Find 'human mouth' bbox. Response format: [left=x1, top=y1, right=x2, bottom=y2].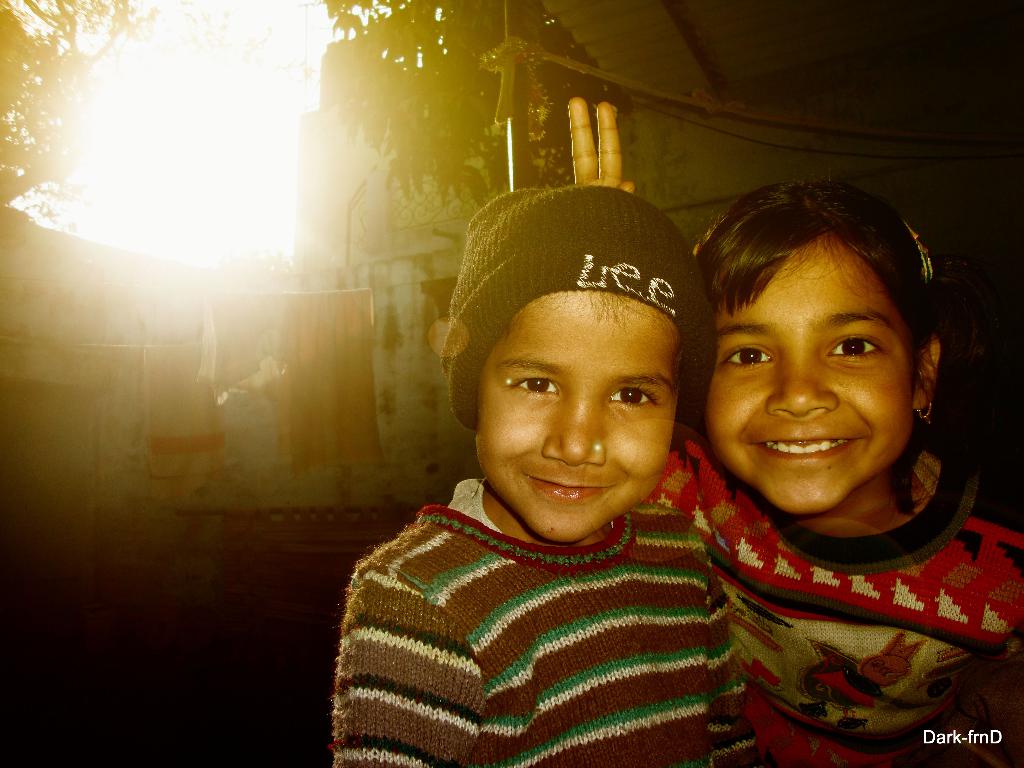
[left=751, top=429, right=857, bottom=460].
